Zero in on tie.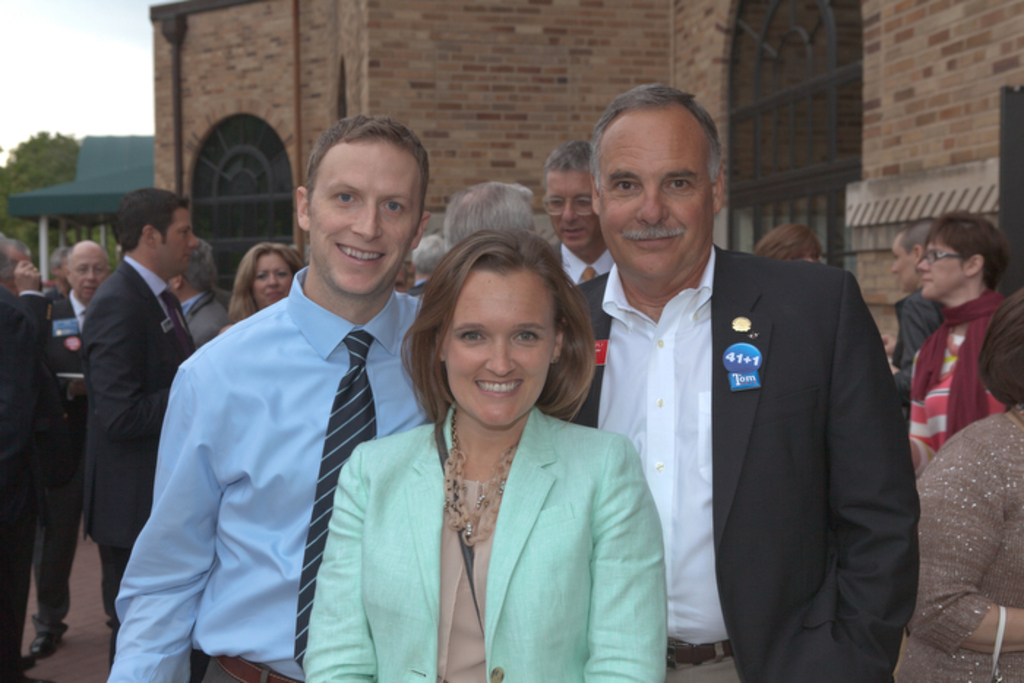
Zeroed in: l=293, t=328, r=380, b=670.
